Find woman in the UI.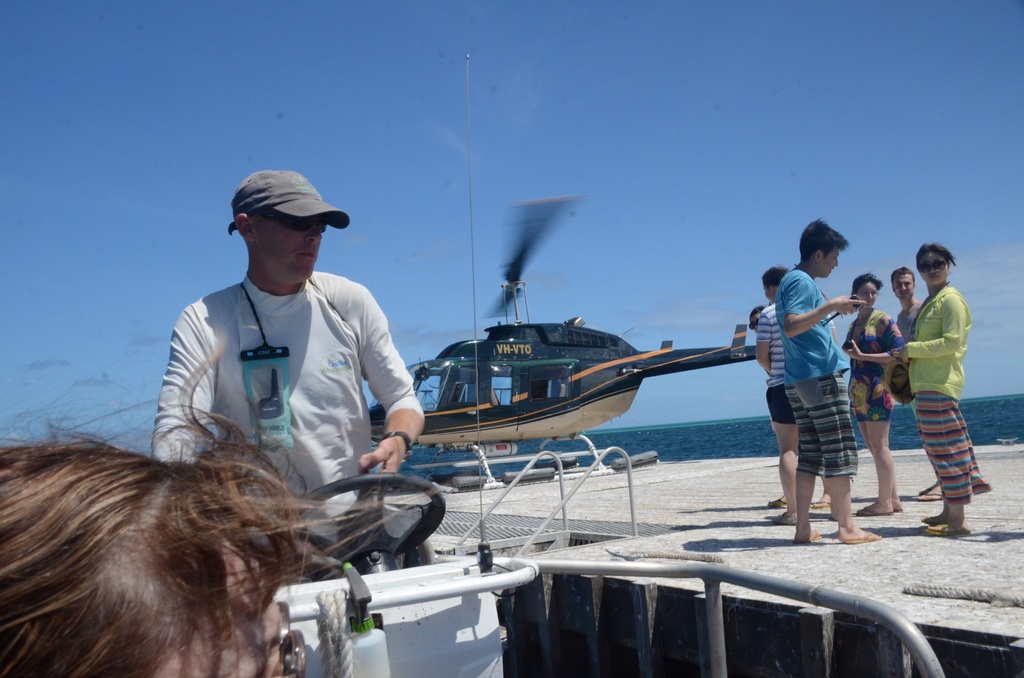
UI element at <box>887,244,995,535</box>.
